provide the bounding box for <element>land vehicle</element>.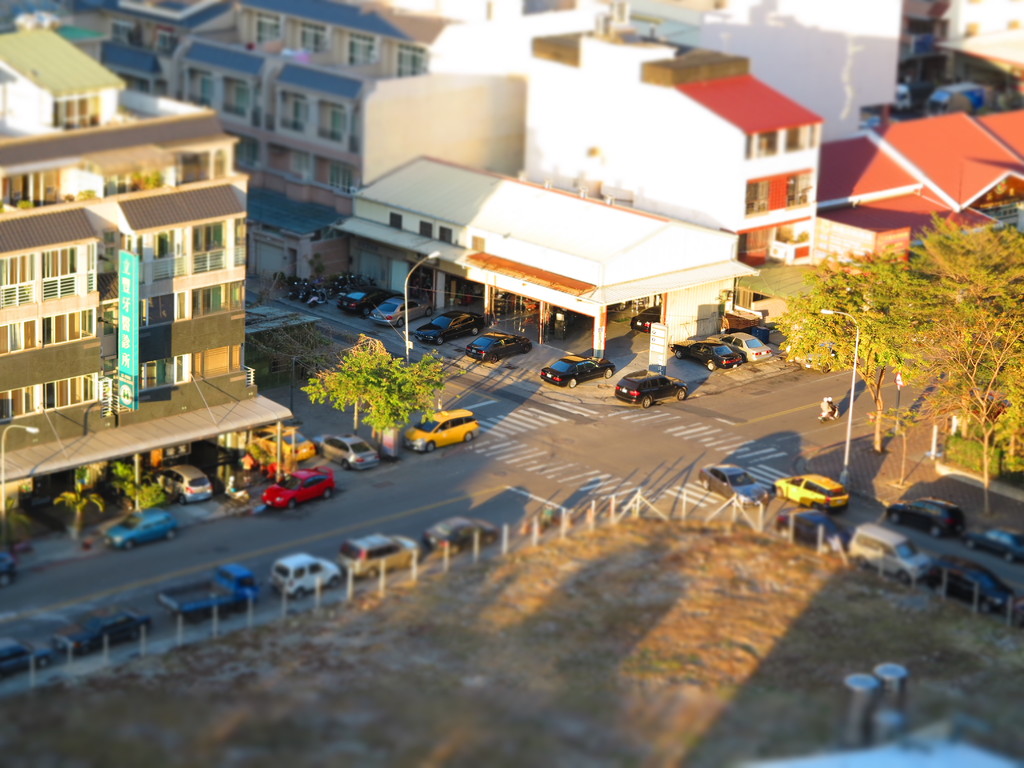
rect(772, 471, 848, 508).
